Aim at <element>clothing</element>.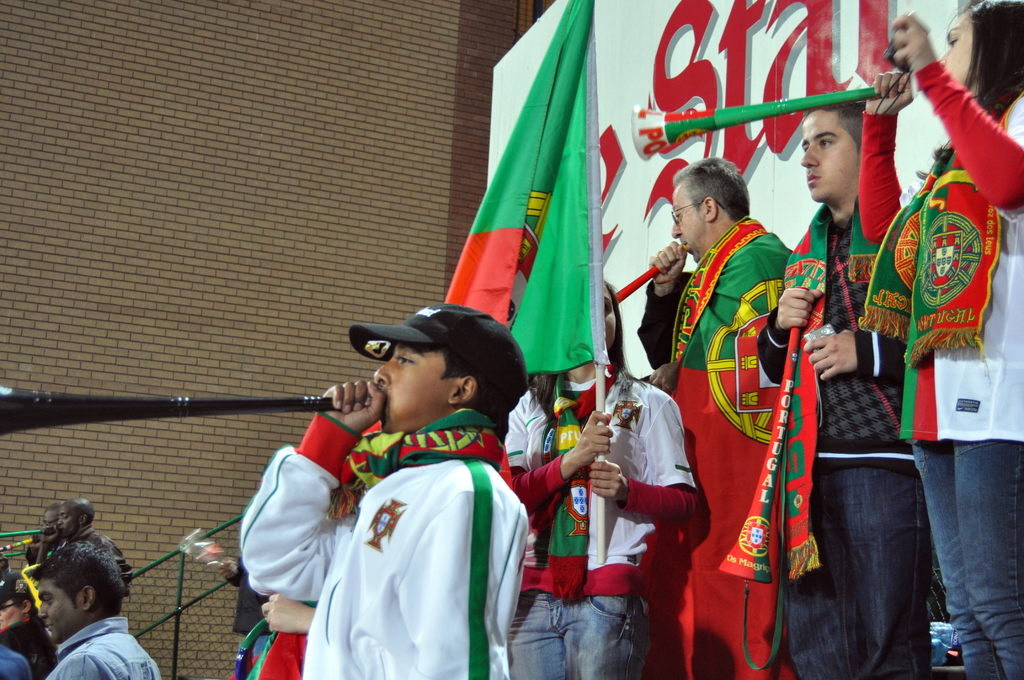
Aimed at l=0, t=624, r=57, b=679.
